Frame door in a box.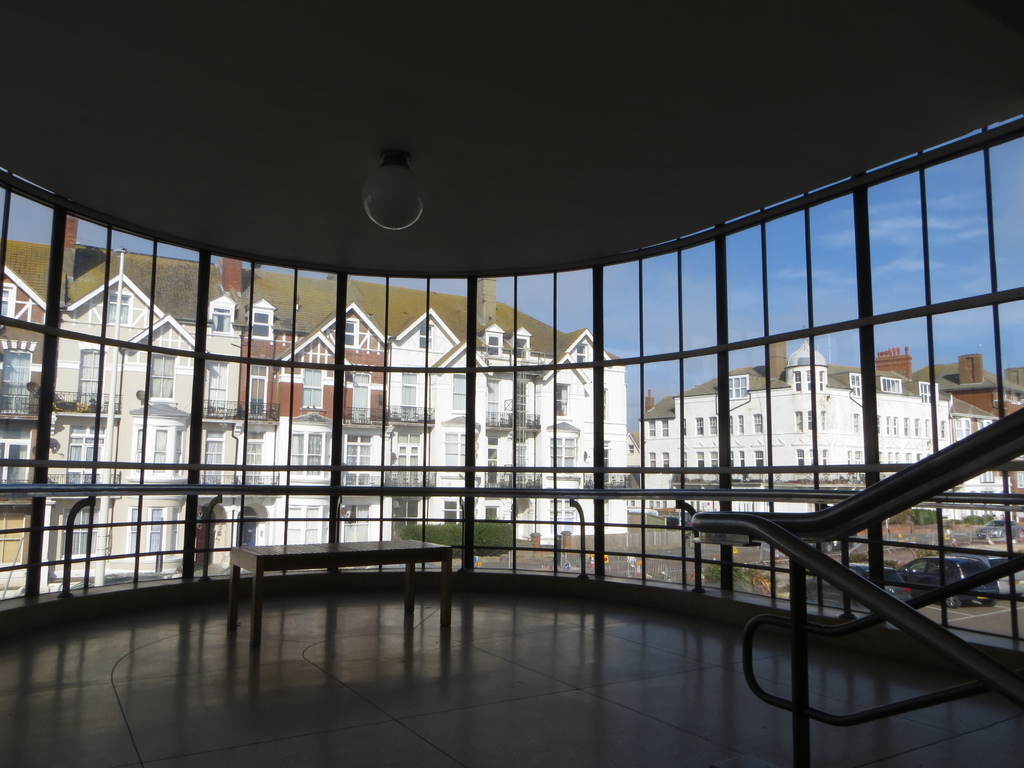
<box>196,524,212,561</box>.
